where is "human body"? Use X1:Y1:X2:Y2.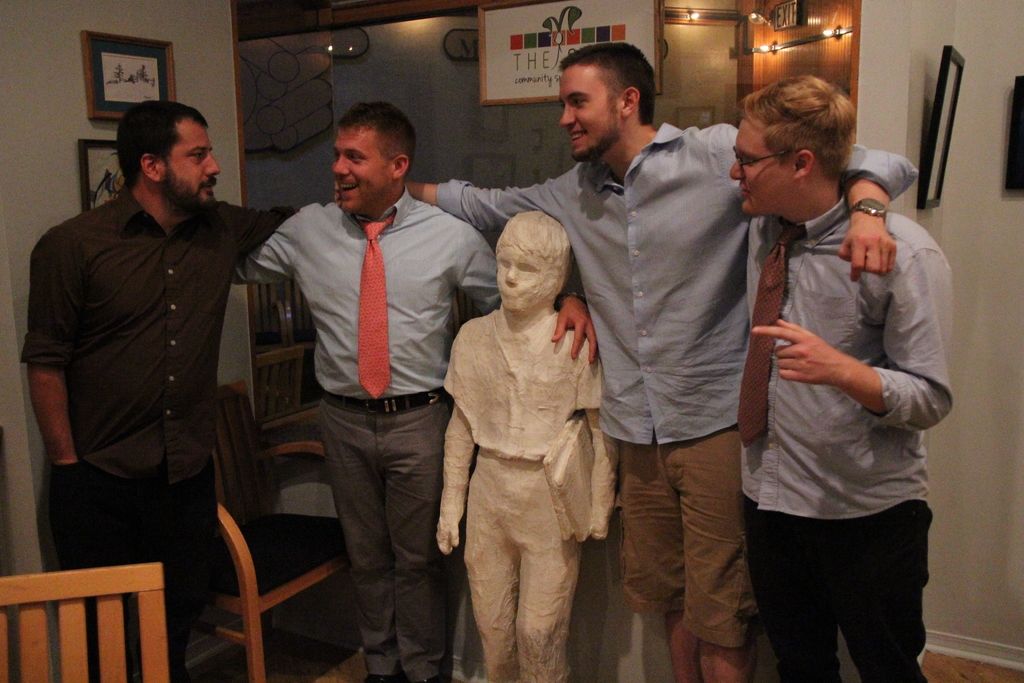
408:40:920:682.
